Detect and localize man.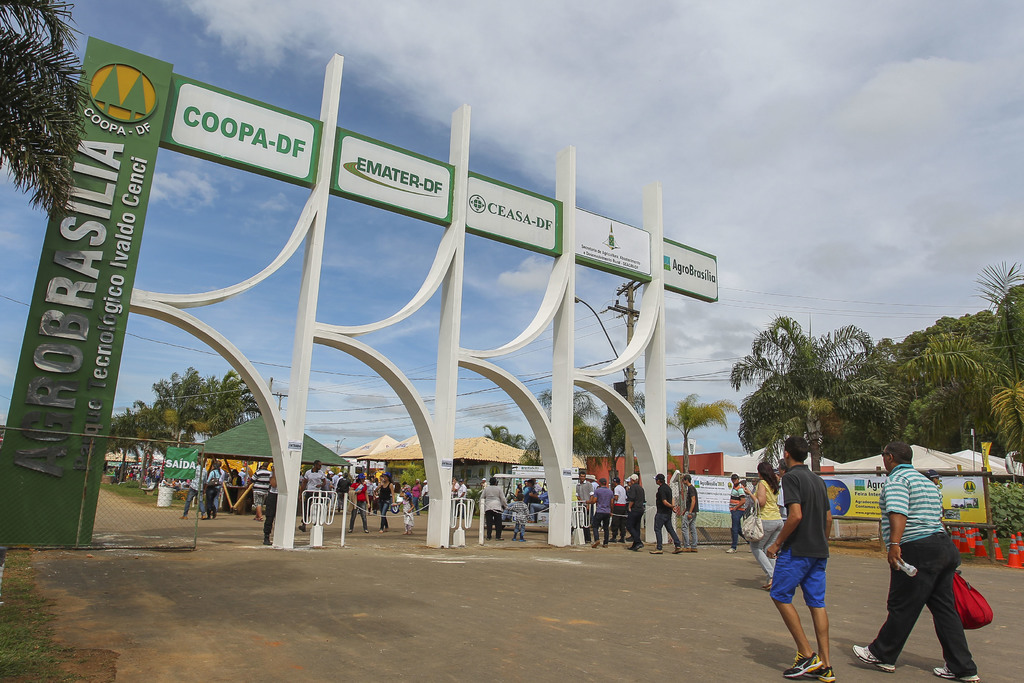
Localized at (left=725, top=474, right=750, bottom=553).
